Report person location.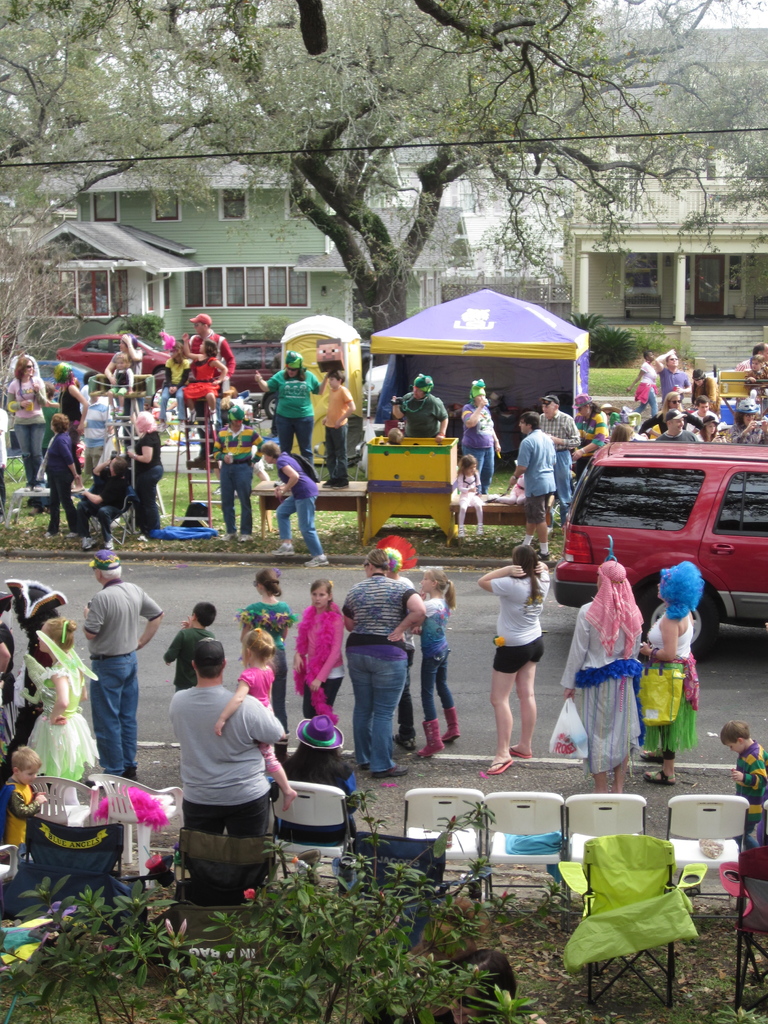
Report: {"left": 212, "top": 405, "right": 264, "bottom": 540}.
